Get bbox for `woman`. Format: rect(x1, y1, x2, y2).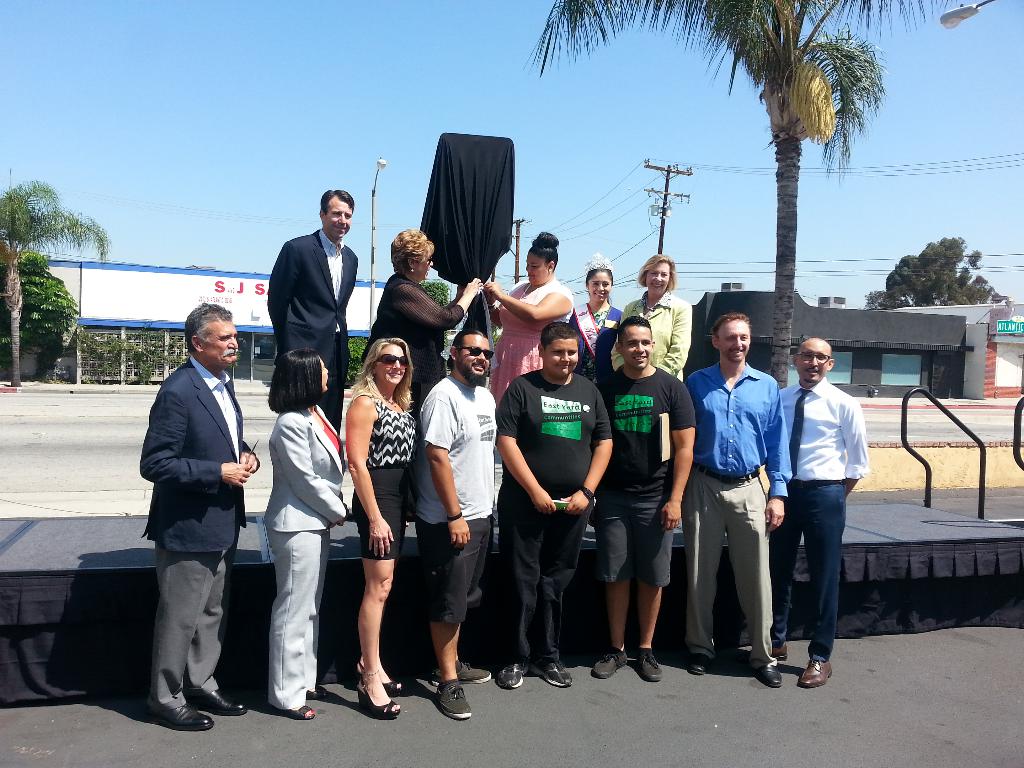
rect(342, 335, 417, 716).
